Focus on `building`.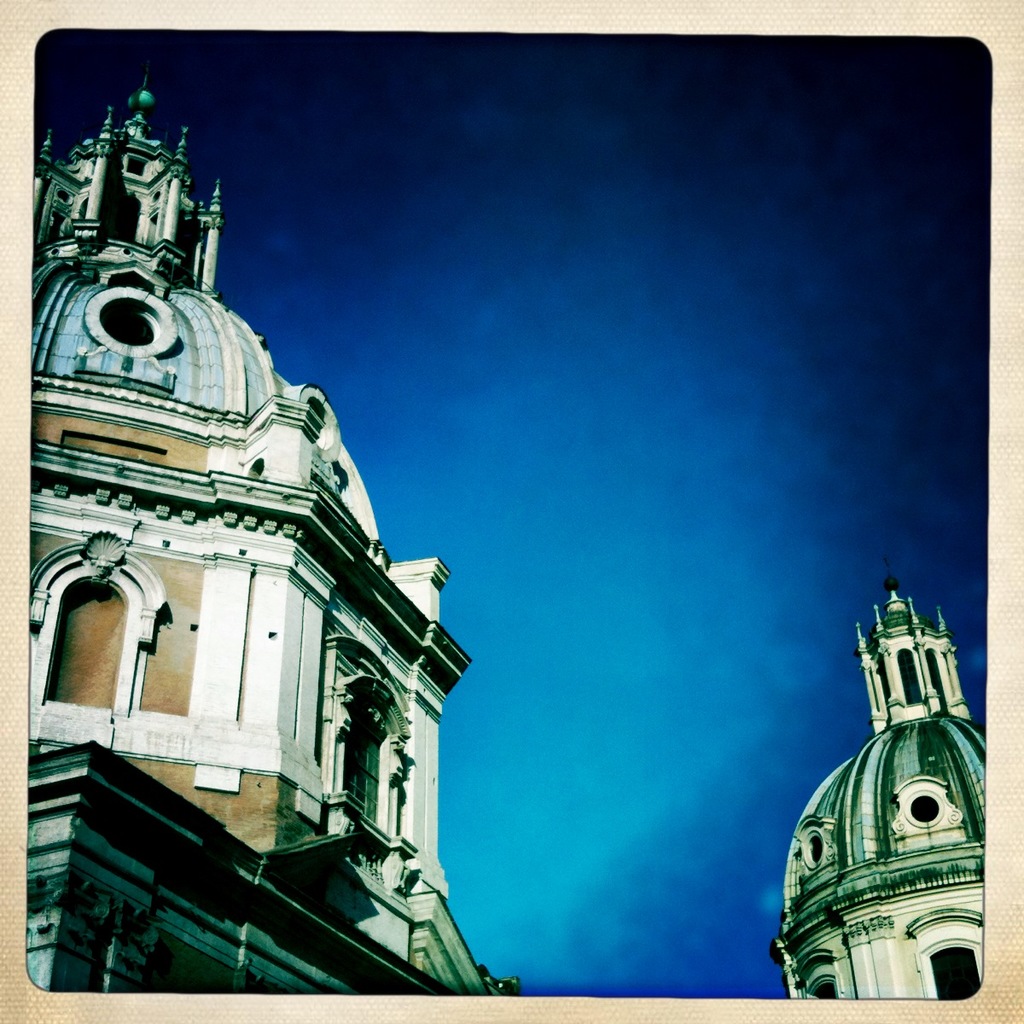
Focused at (765, 549, 986, 997).
